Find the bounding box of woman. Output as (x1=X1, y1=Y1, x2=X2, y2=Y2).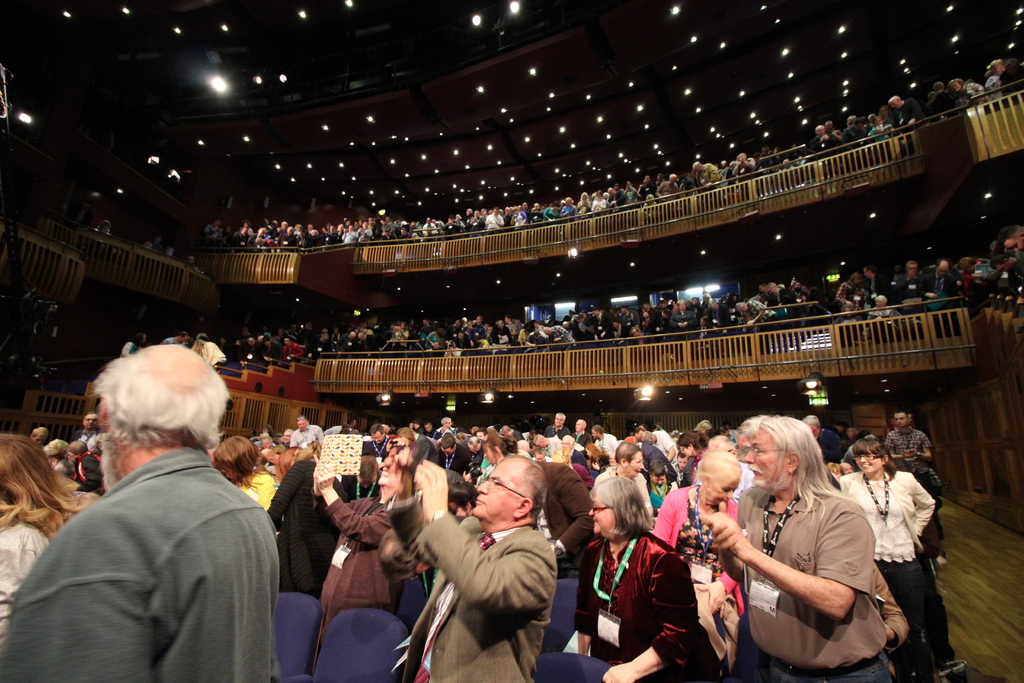
(x1=118, y1=331, x2=147, y2=357).
